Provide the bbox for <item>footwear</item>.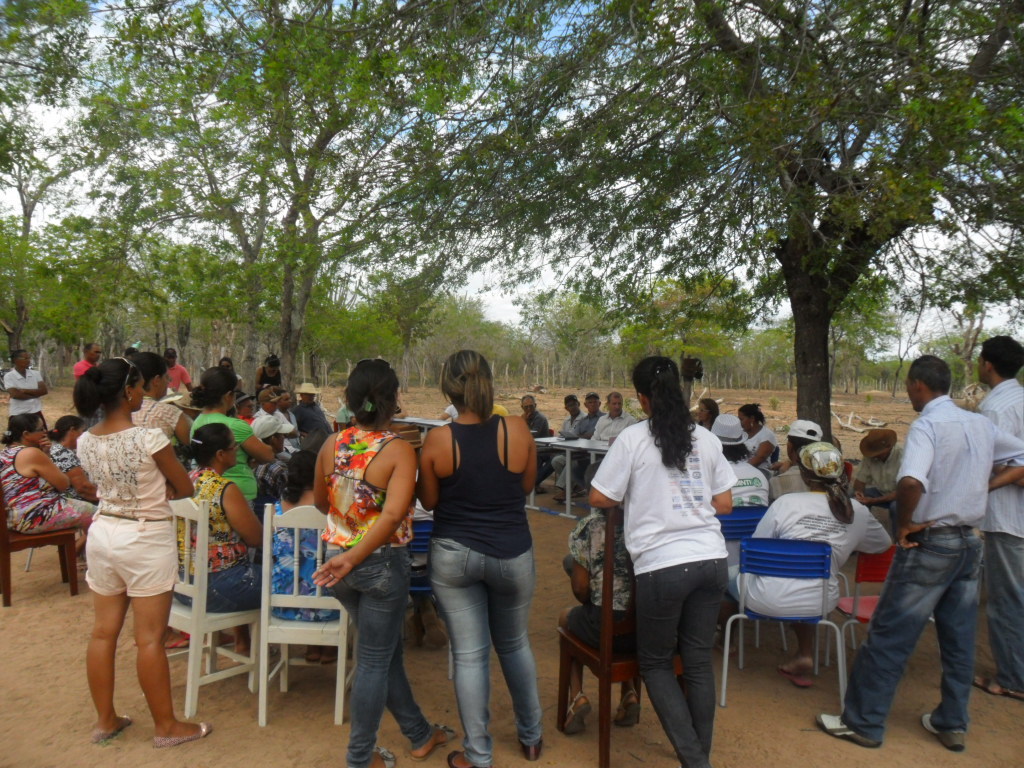
406:722:458:761.
